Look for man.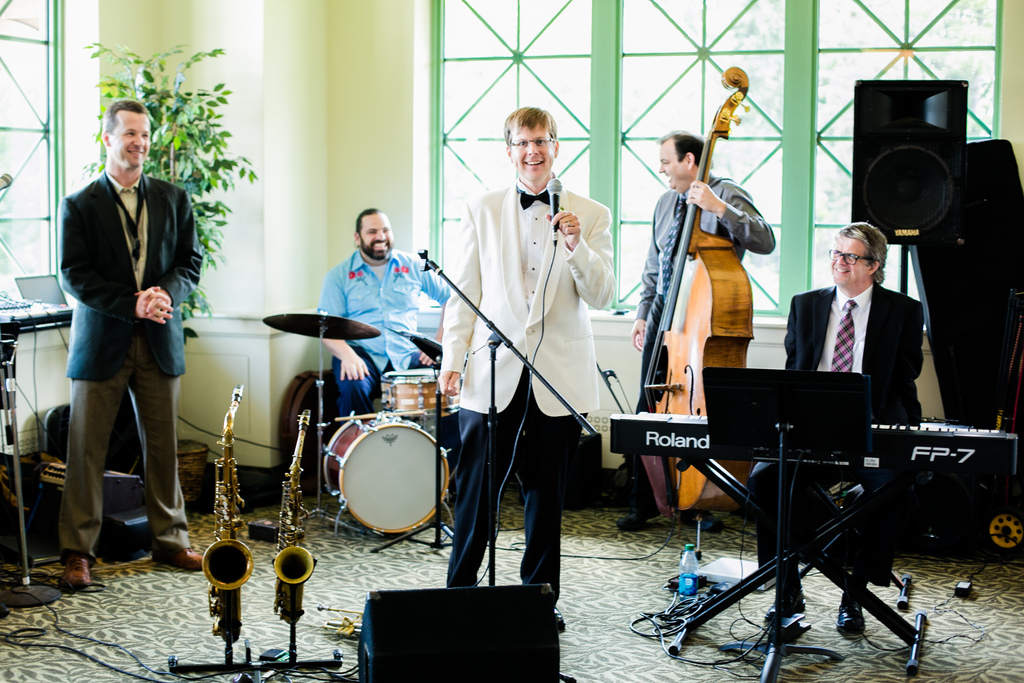
Found: [632,130,776,353].
